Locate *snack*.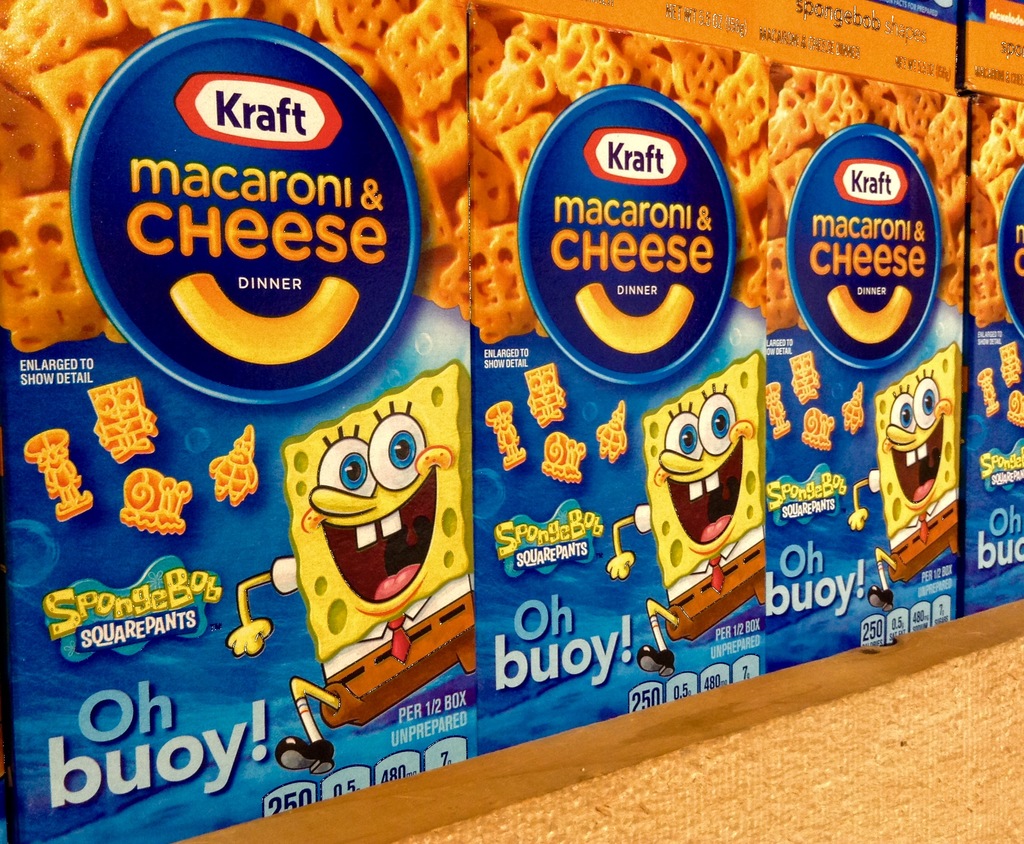
Bounding box: left=542, top=436, right=588, bottom=478.
